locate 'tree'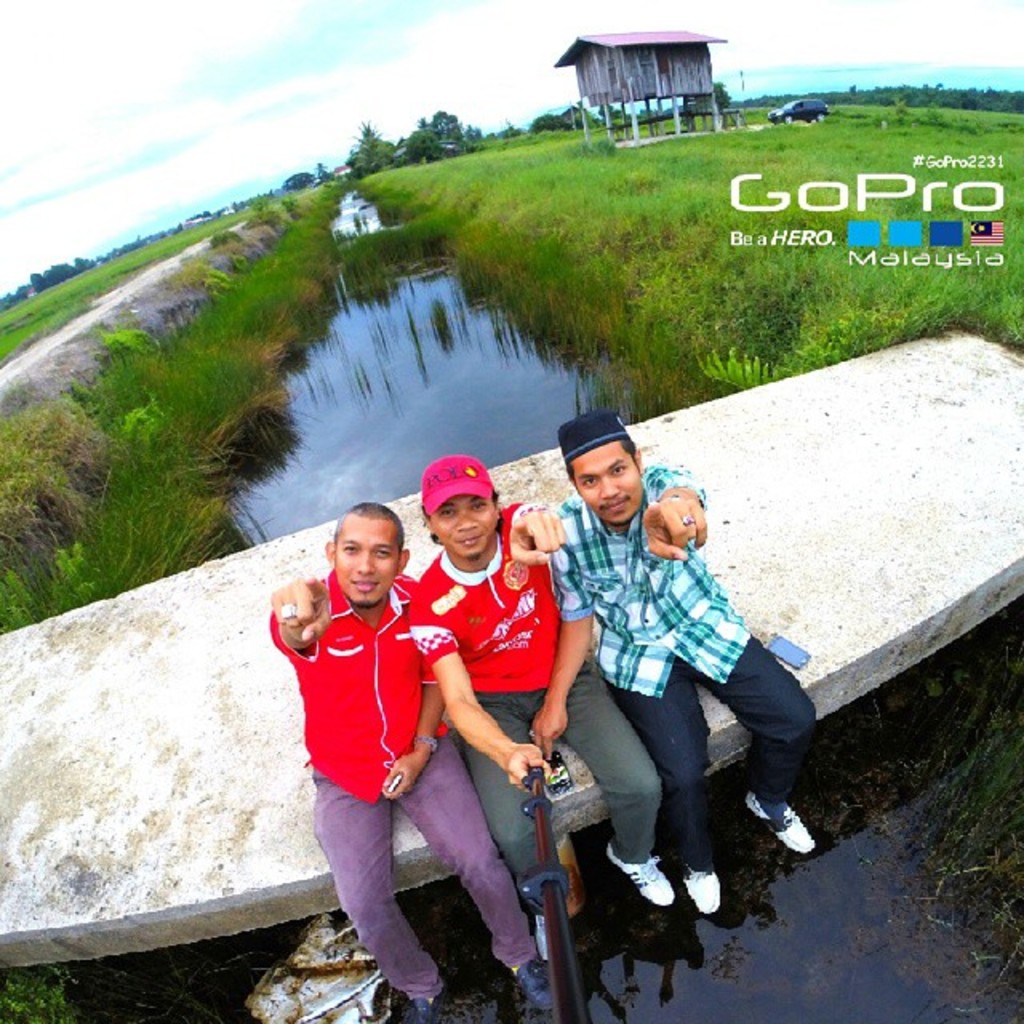
349,112,400,168
